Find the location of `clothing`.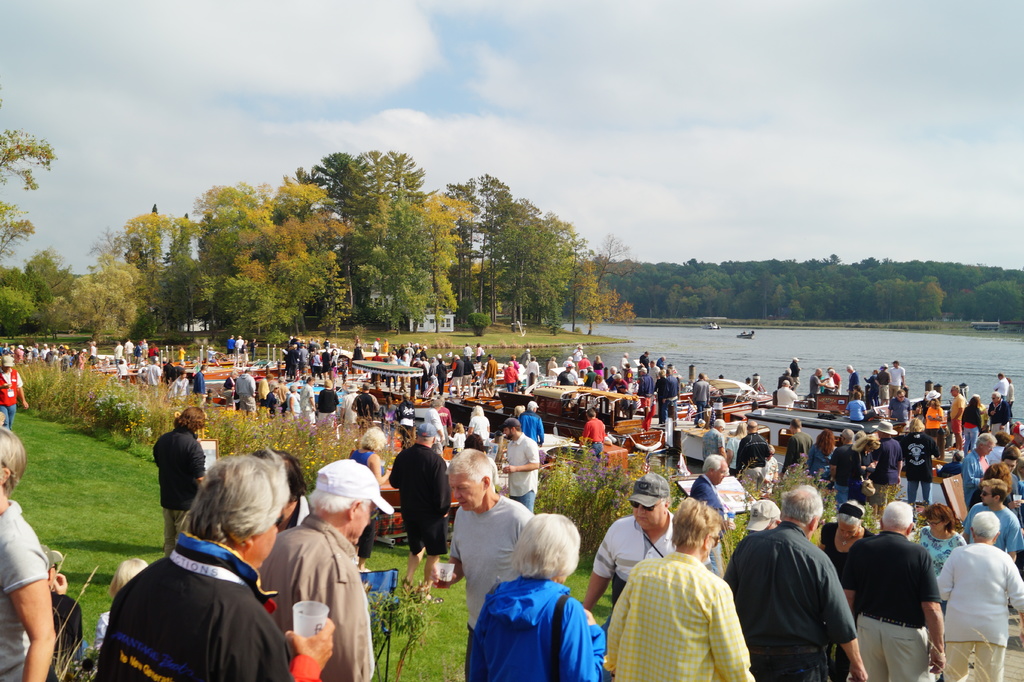
Location: (314,386,333,420).
